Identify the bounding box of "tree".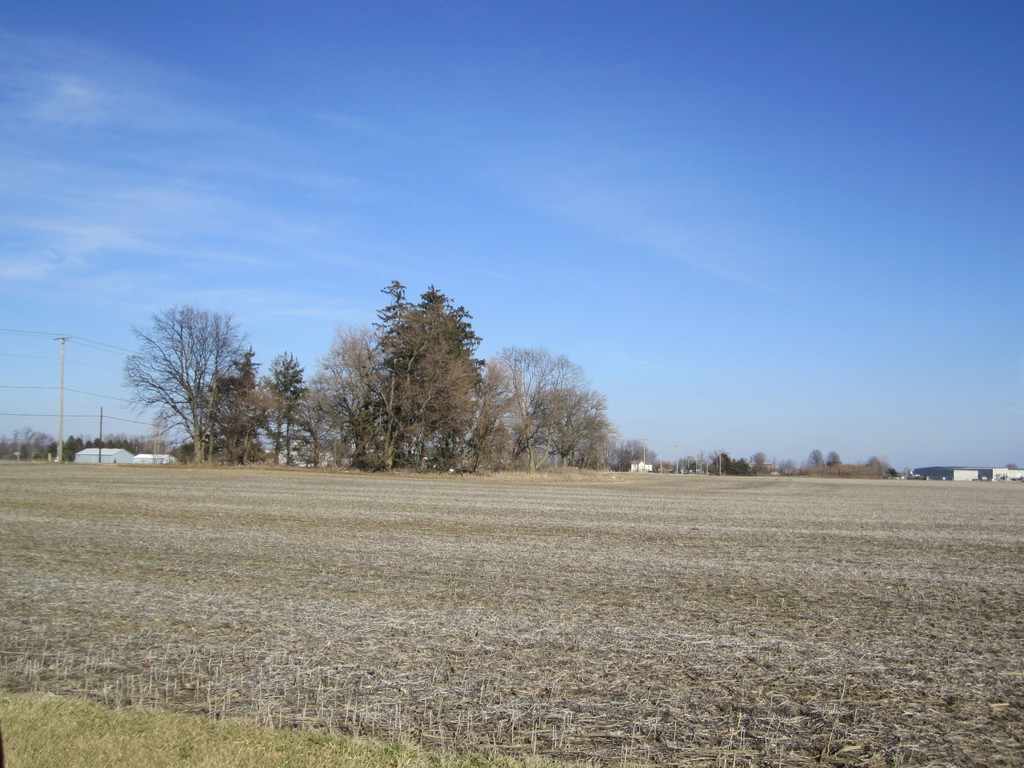
bbox=(870, 454, 881, 468).
